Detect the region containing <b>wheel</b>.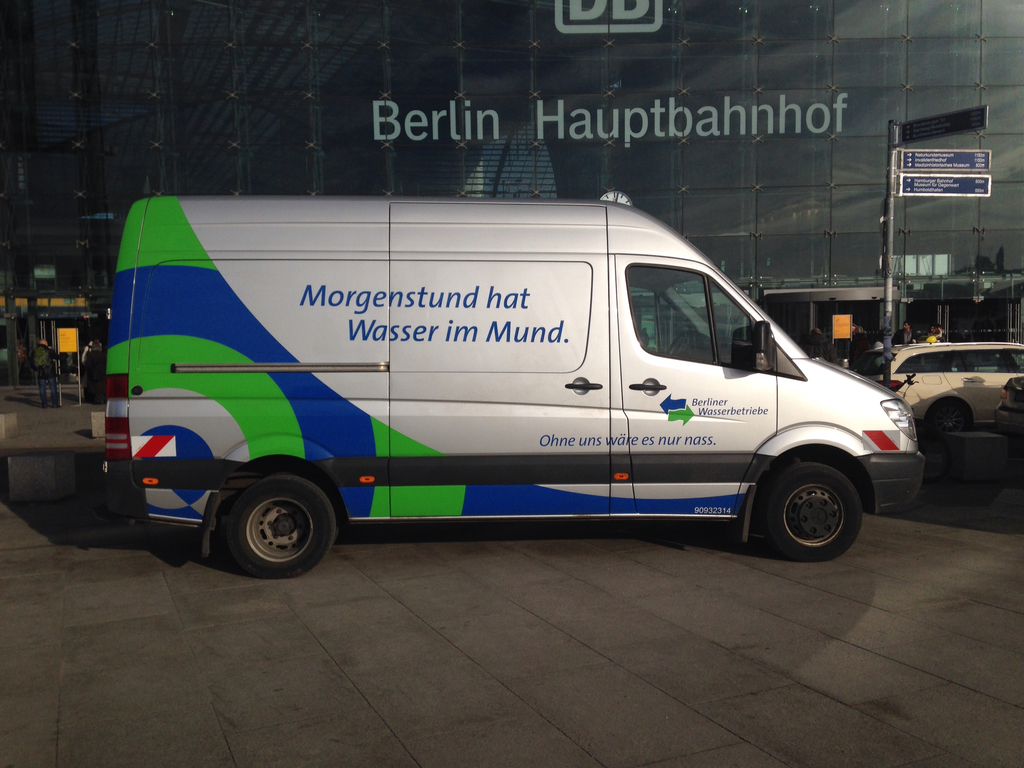
668, 327, 687, 360.
